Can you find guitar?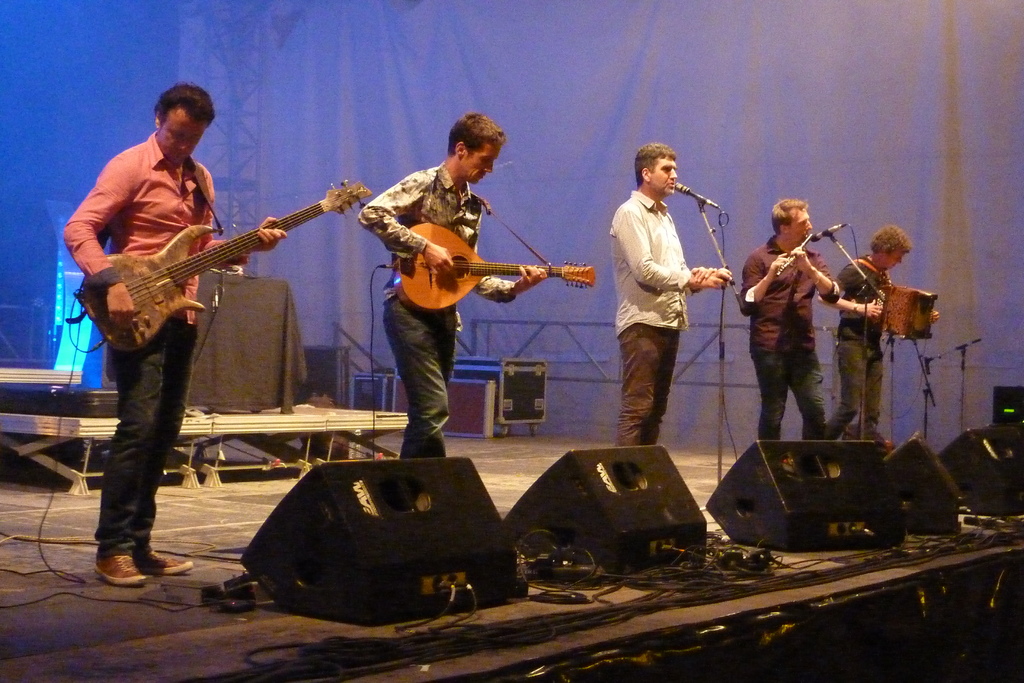
Yes, bounding box: bbox(372, 210, 630, 311).
